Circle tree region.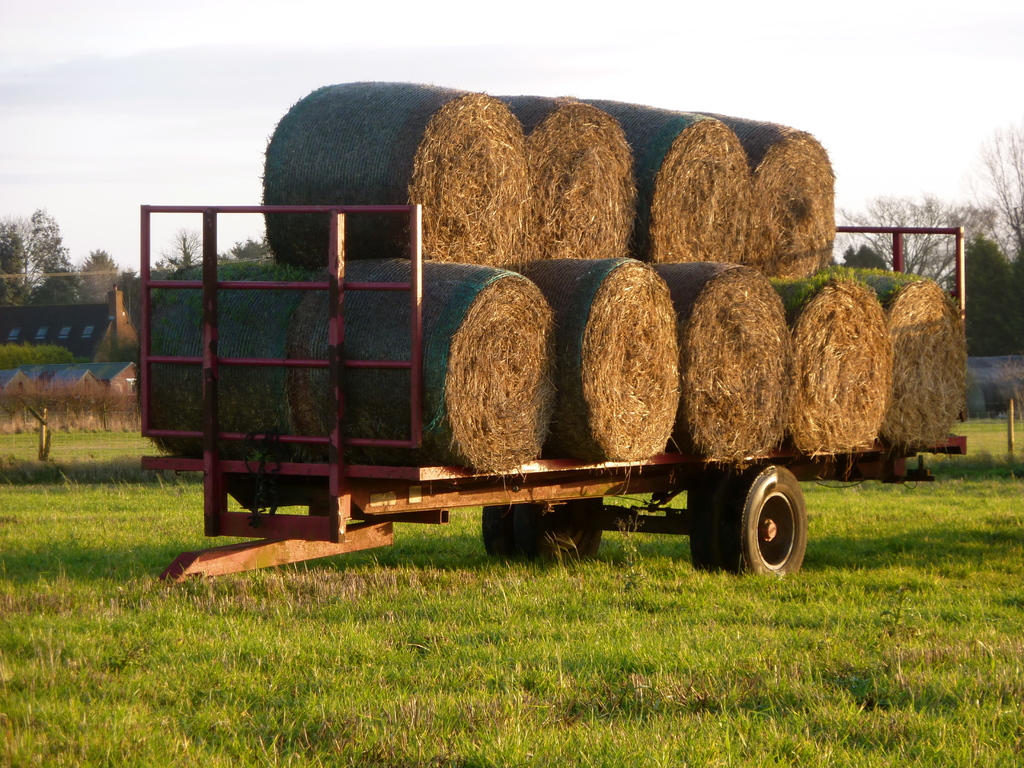
Region: BBox(155, 229, 197, 274).
